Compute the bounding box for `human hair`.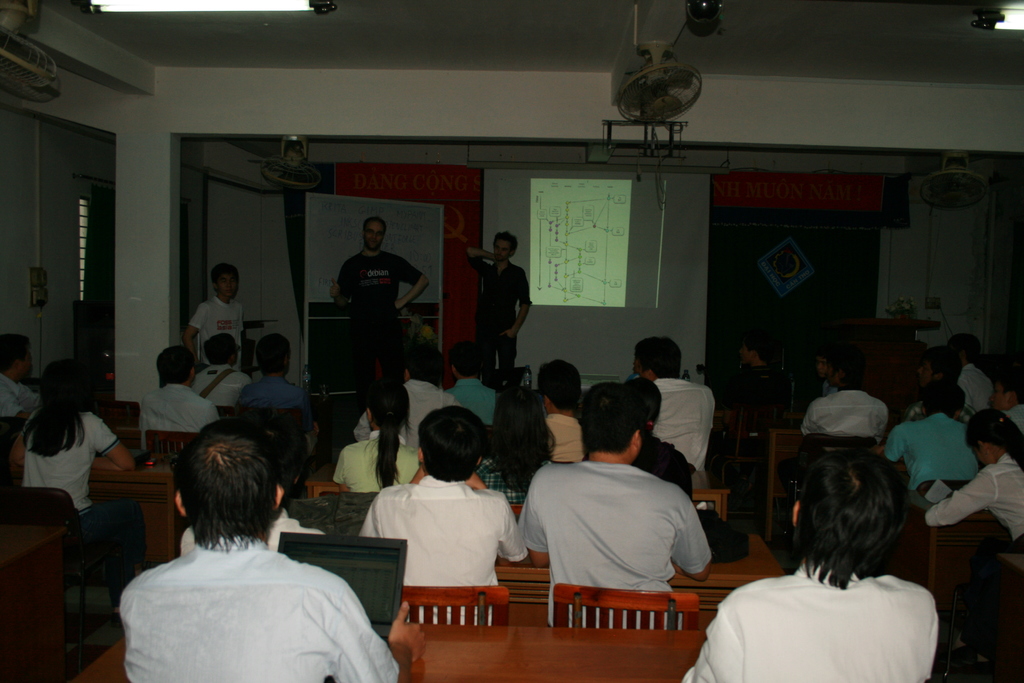
628:382:666:425.
